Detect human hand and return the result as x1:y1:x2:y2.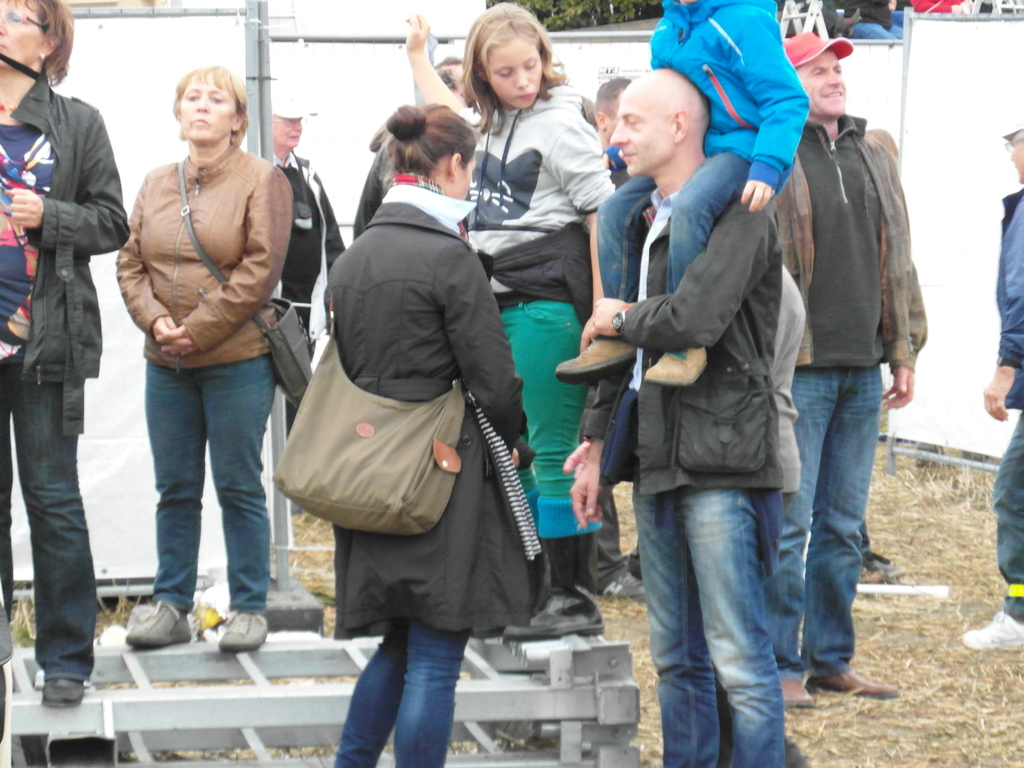
509:445:520:471.
